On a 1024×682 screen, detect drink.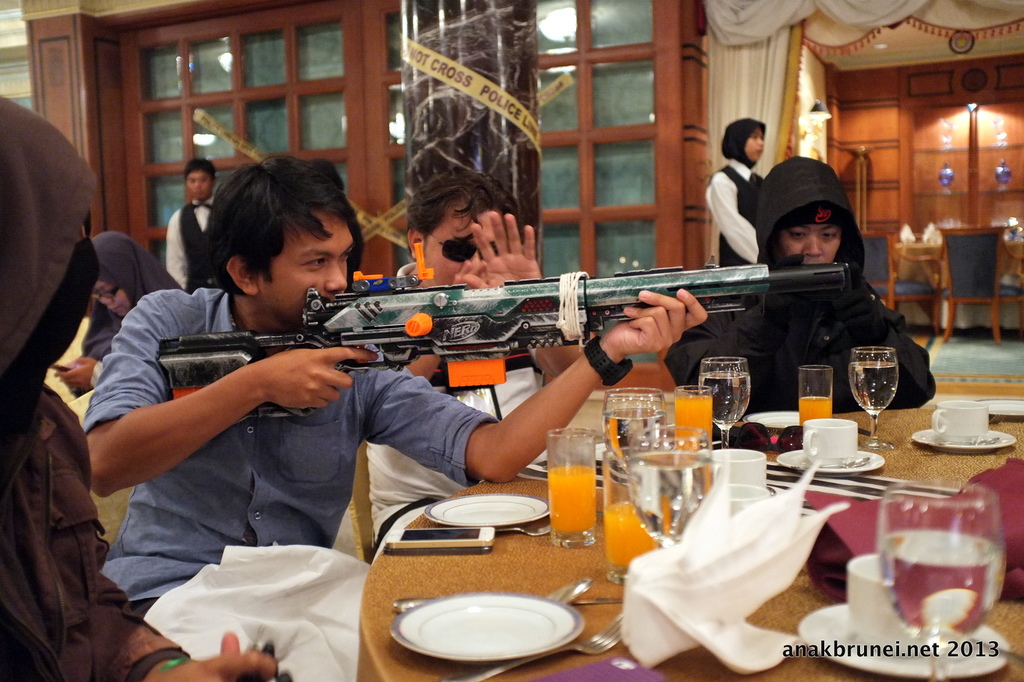
(x1=548, y1=461, x2=596, y2=535).
